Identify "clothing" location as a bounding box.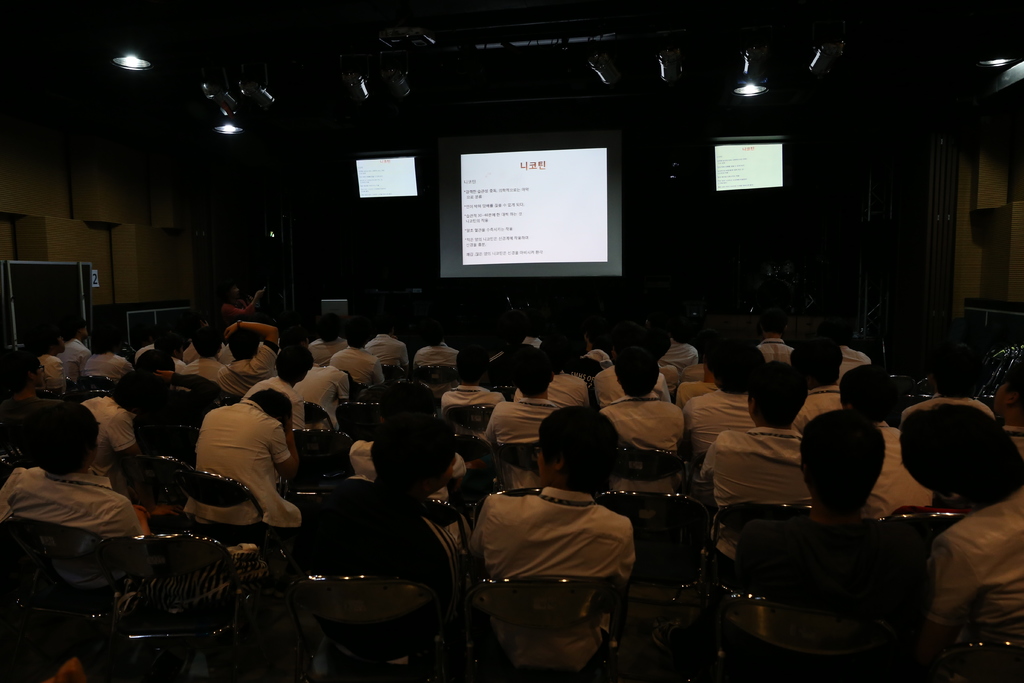
x1=0, y1=461, x2=140, y2=604.
